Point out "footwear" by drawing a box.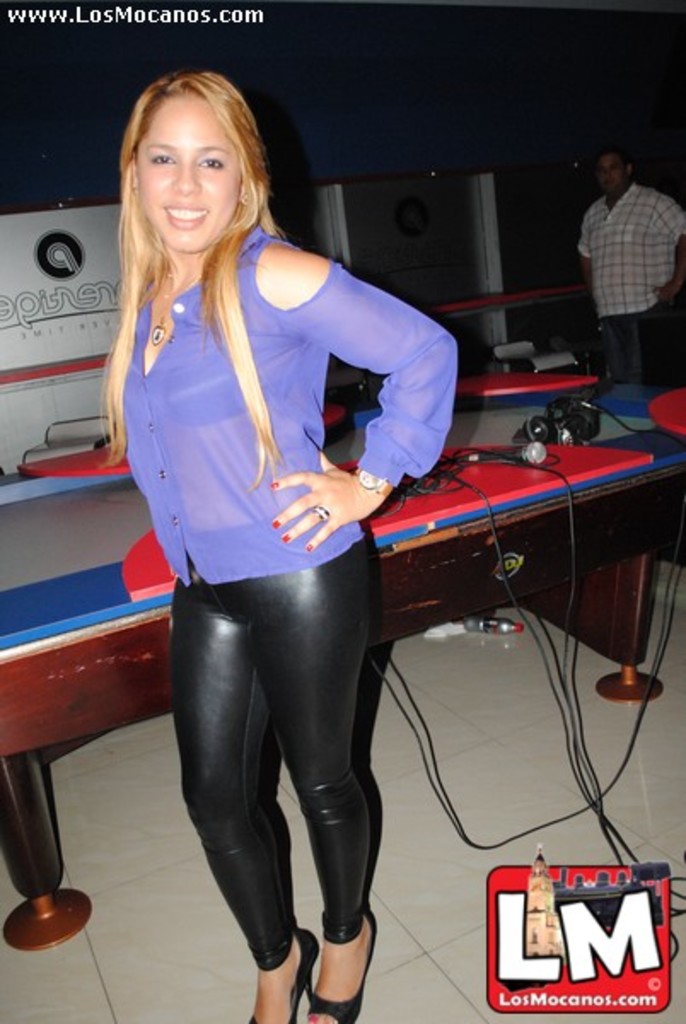
[307, 913, 379, 1022].
